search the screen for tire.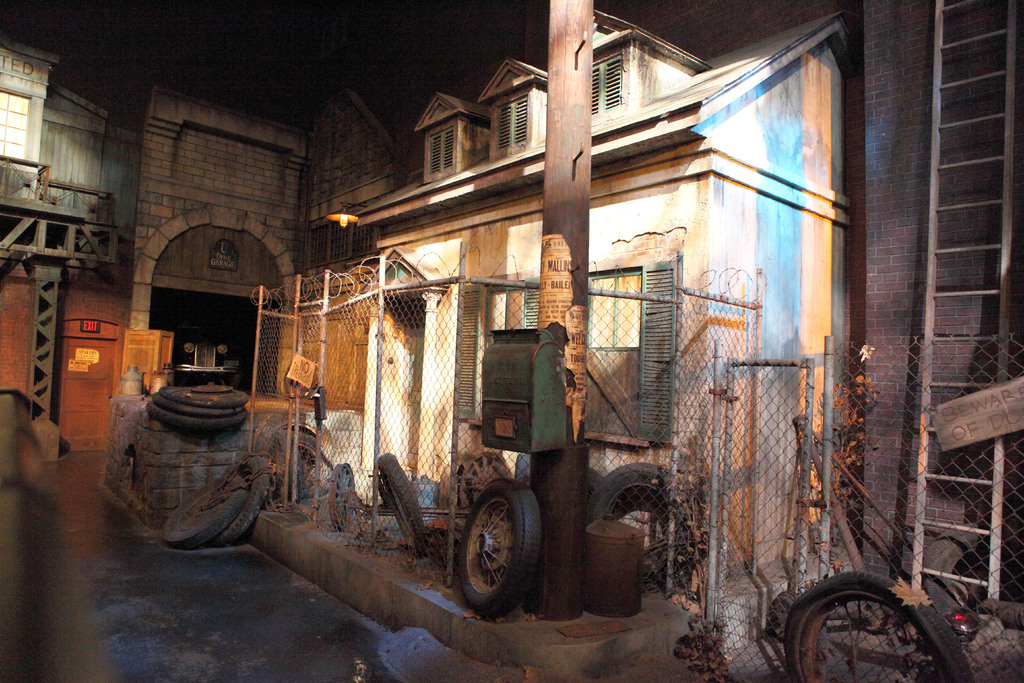
Found at rect(166, 467, 257, 548).
